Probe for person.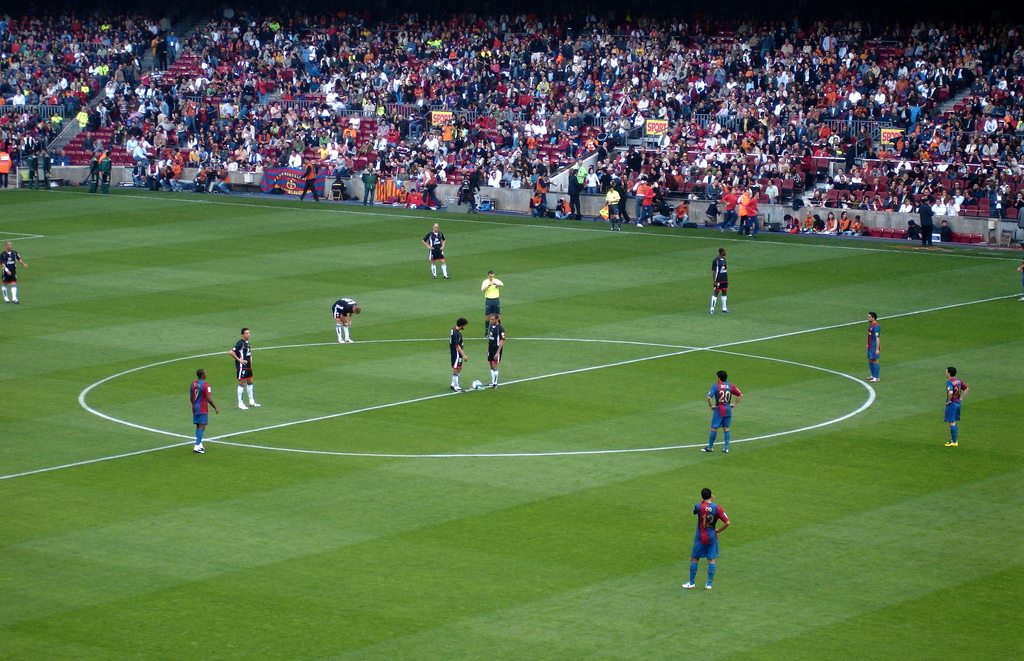
Probe result: l=943, t=366, r=968, b=449.
